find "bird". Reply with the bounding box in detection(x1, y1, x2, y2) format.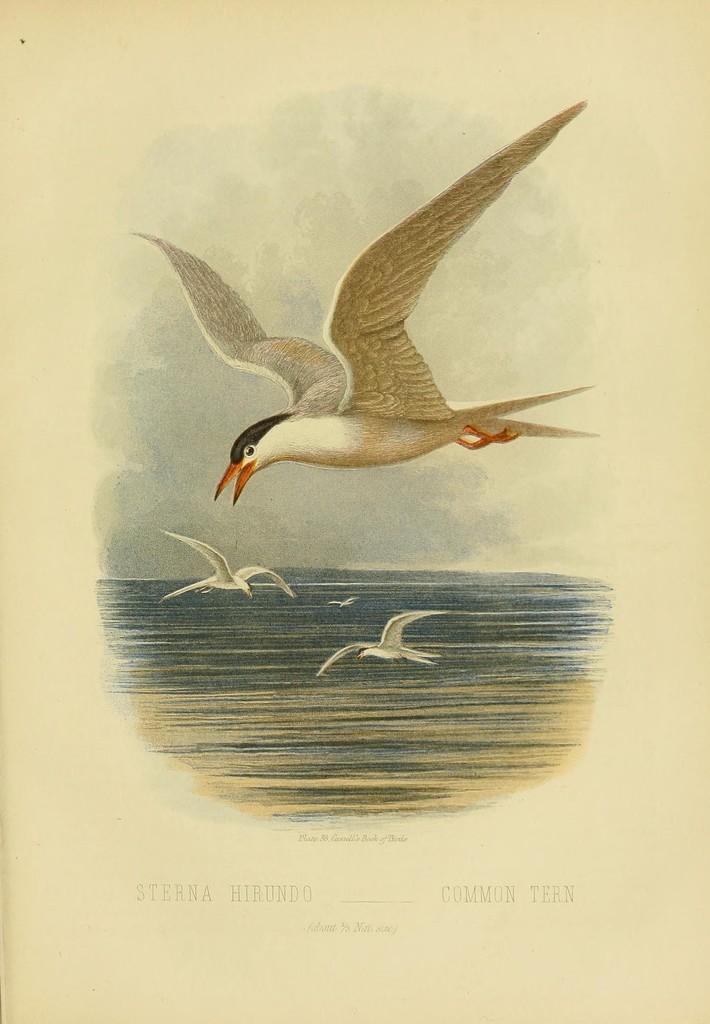
detection(313, 610, 440, 684).
